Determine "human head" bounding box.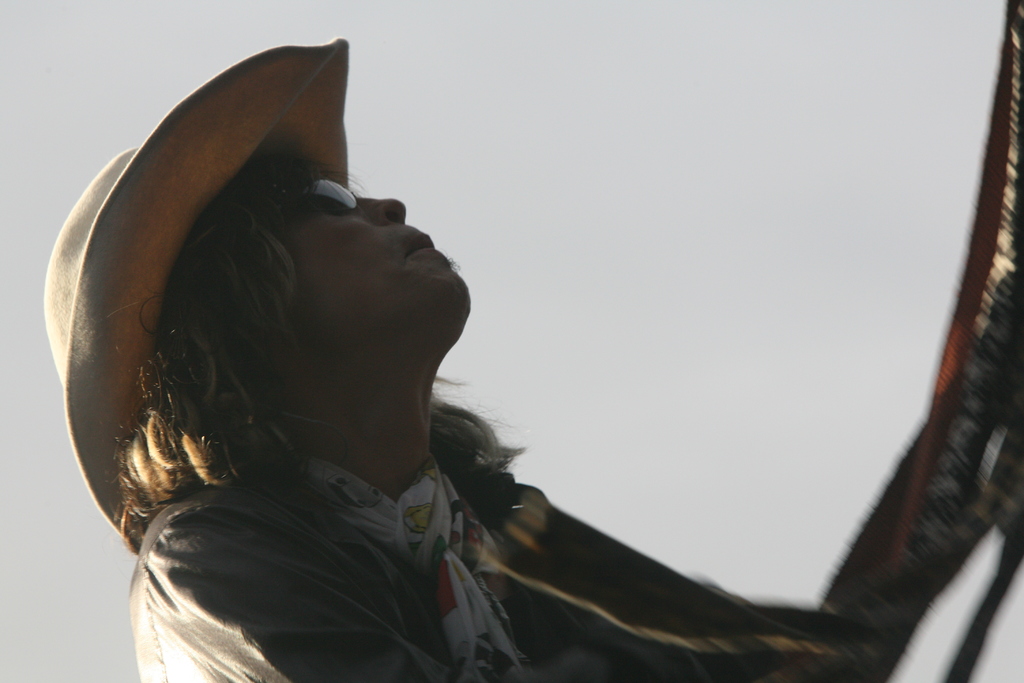
Determined: <region>104, 69, 424, 521</region>.
